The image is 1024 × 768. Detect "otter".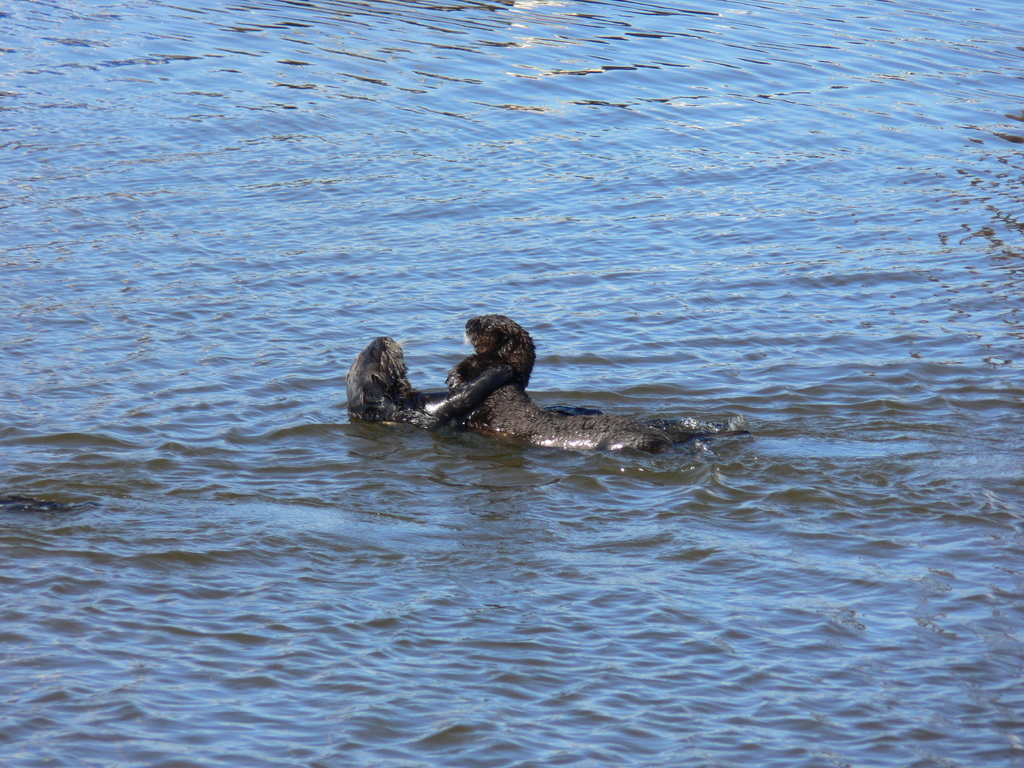
Detection: [left=444, top=314, right=748, bottom=454].
